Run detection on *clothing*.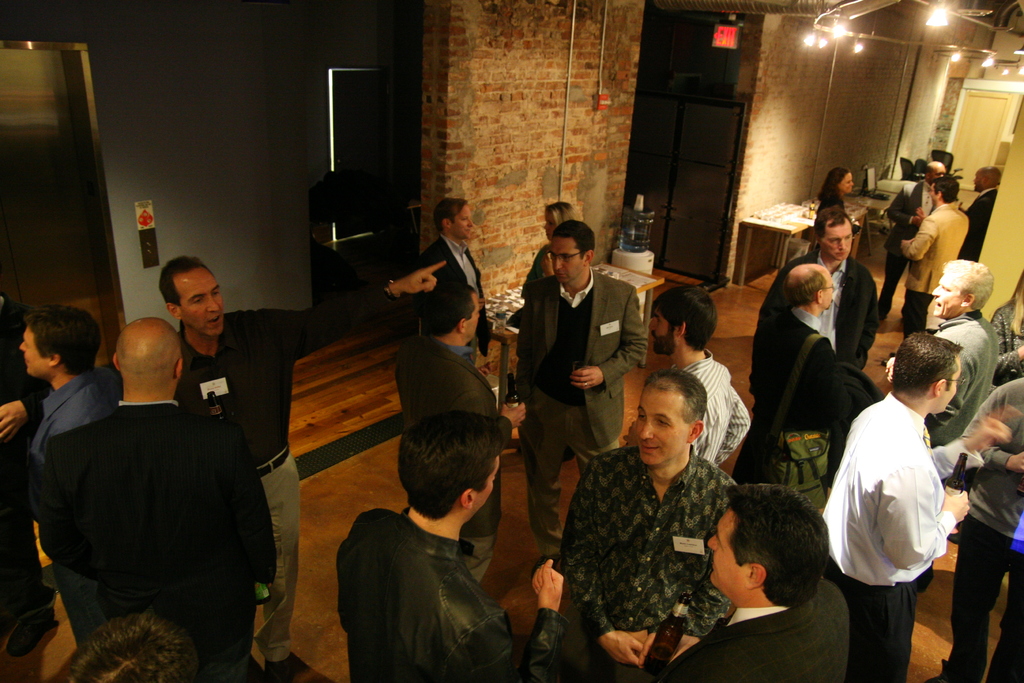
Result: x1=24, y1=356, x2=123, y2=577.
